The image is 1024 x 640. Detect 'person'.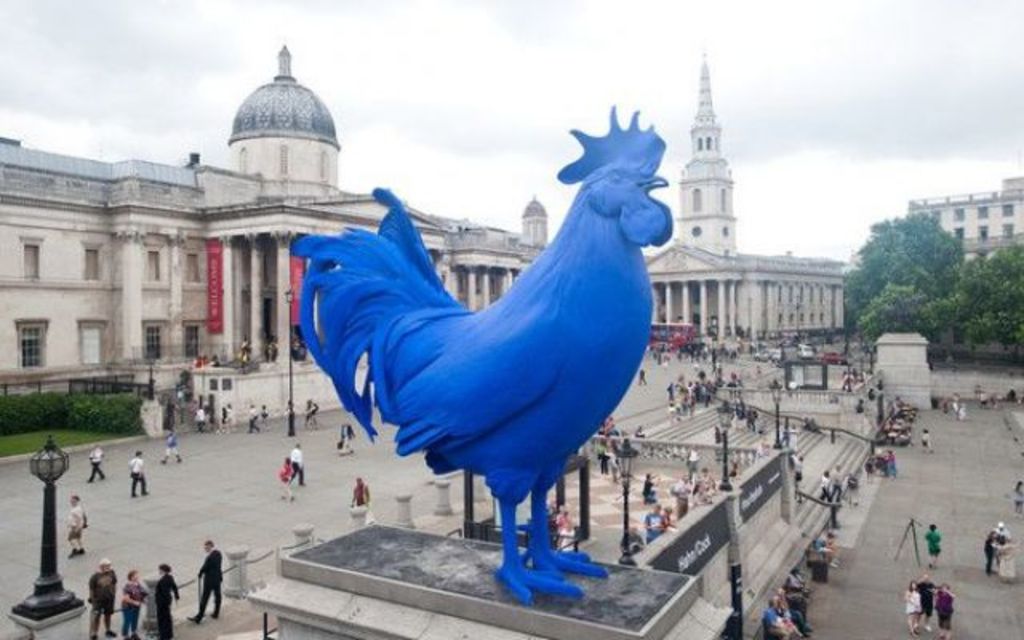
Detection: 642/502/664/539.
